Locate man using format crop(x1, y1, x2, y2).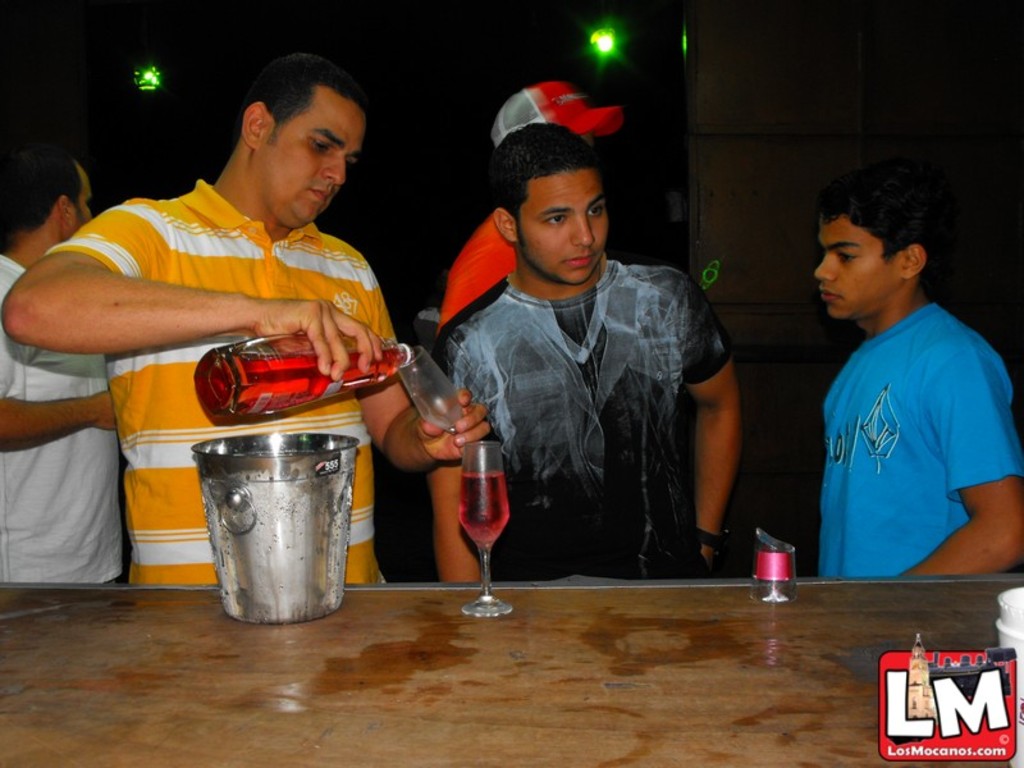
crop(806, 183, 1023, 579).
